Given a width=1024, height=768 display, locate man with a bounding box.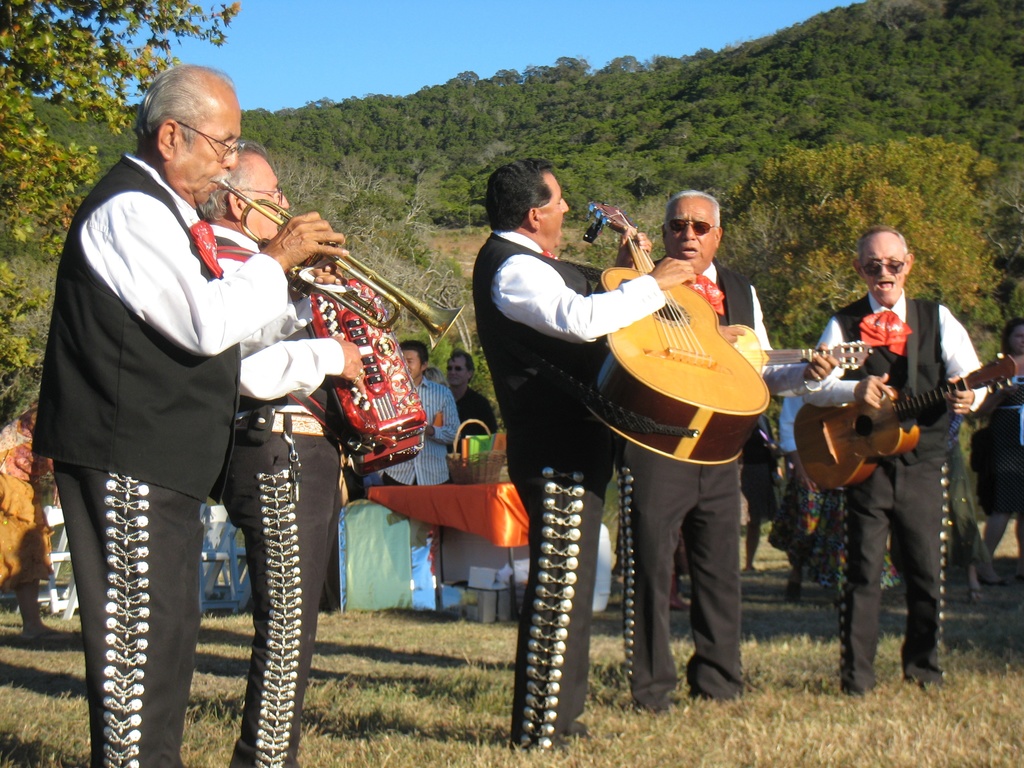
Located: 380 342 465 488.
